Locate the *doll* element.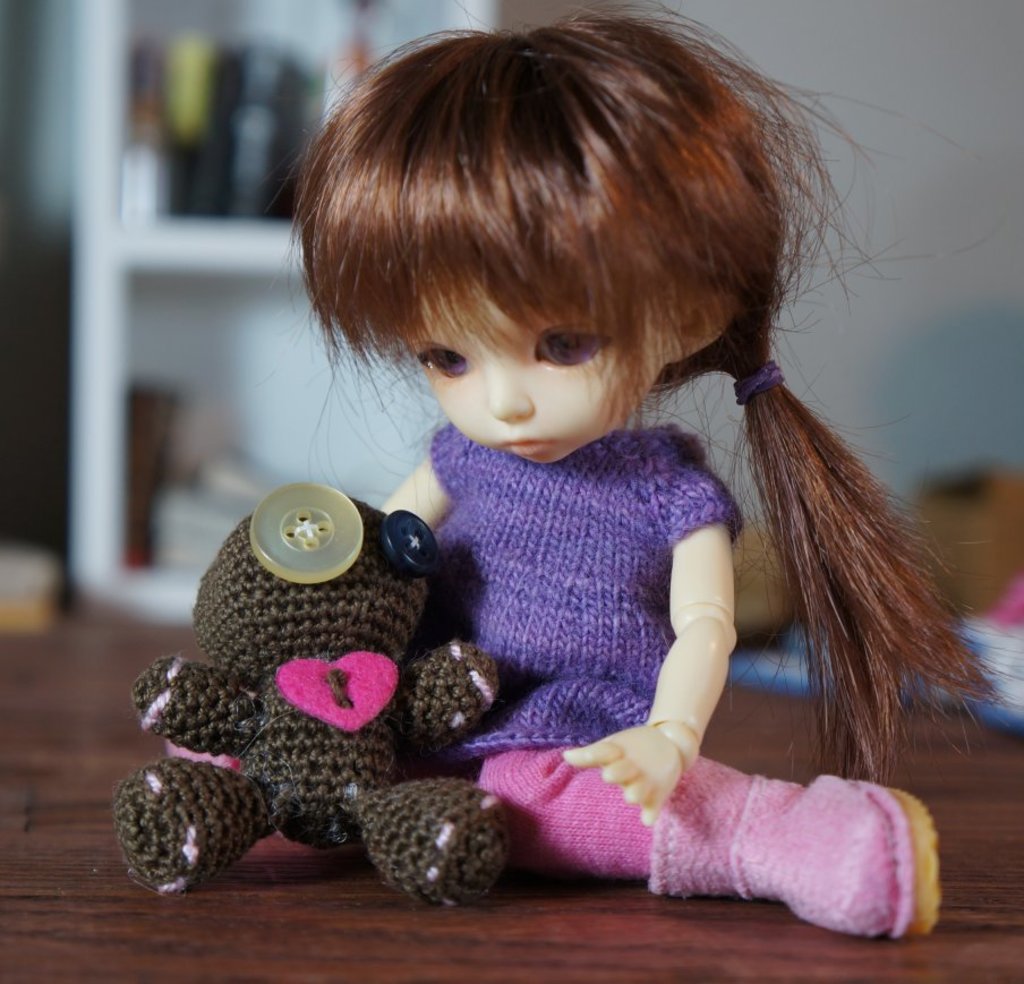
Element bbox: [left=202, top=31, right=968, bottom=944].
